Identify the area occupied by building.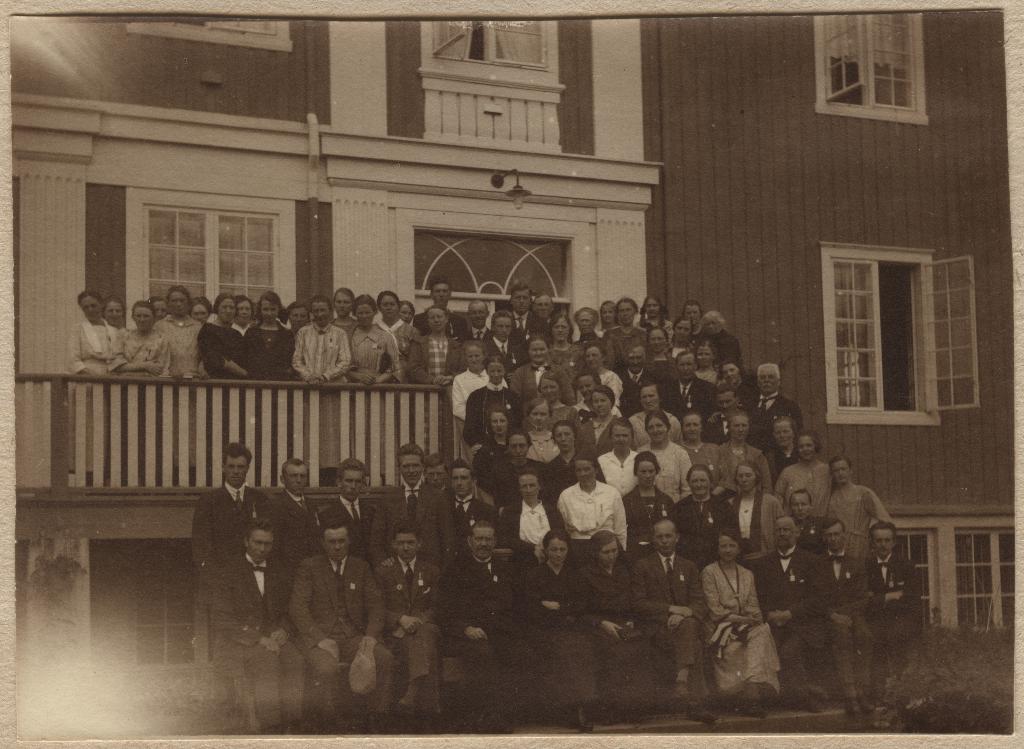
Area: 639, 8, 1012, 734.
